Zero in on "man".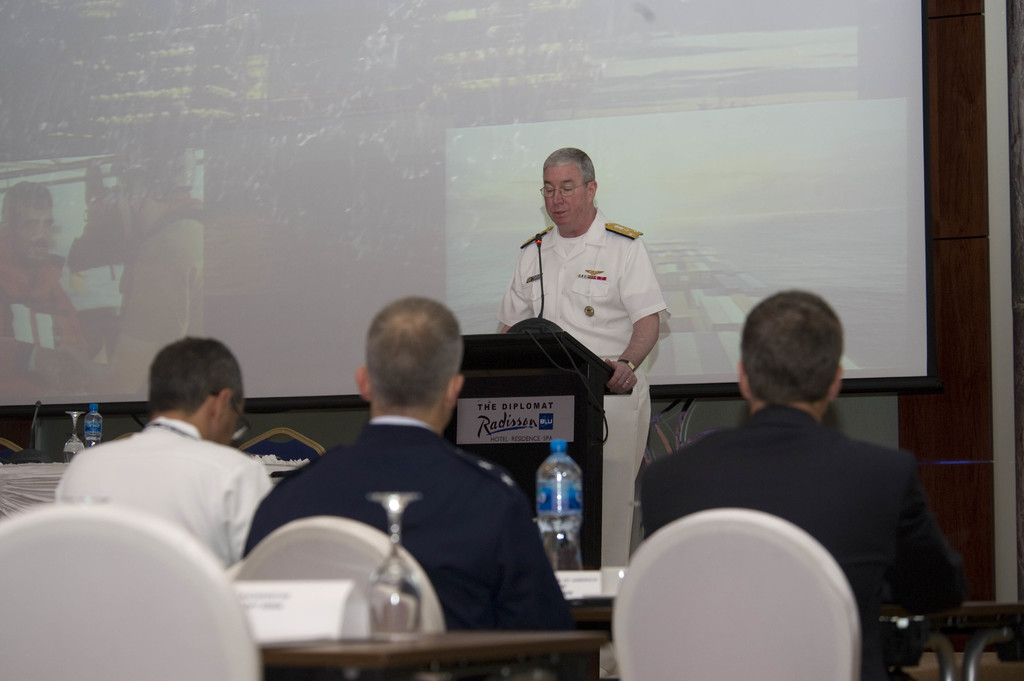
Zeroed in: (x1=95, y1=142, x2=202, y2=402).
